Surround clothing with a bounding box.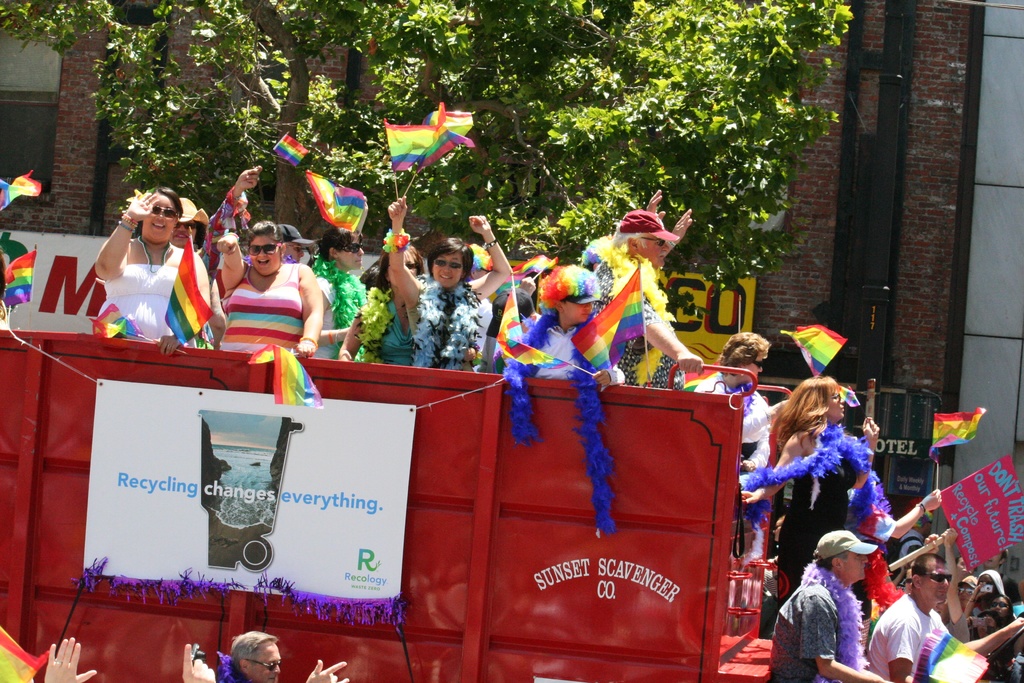
<box>766,558,860,680</box>.
